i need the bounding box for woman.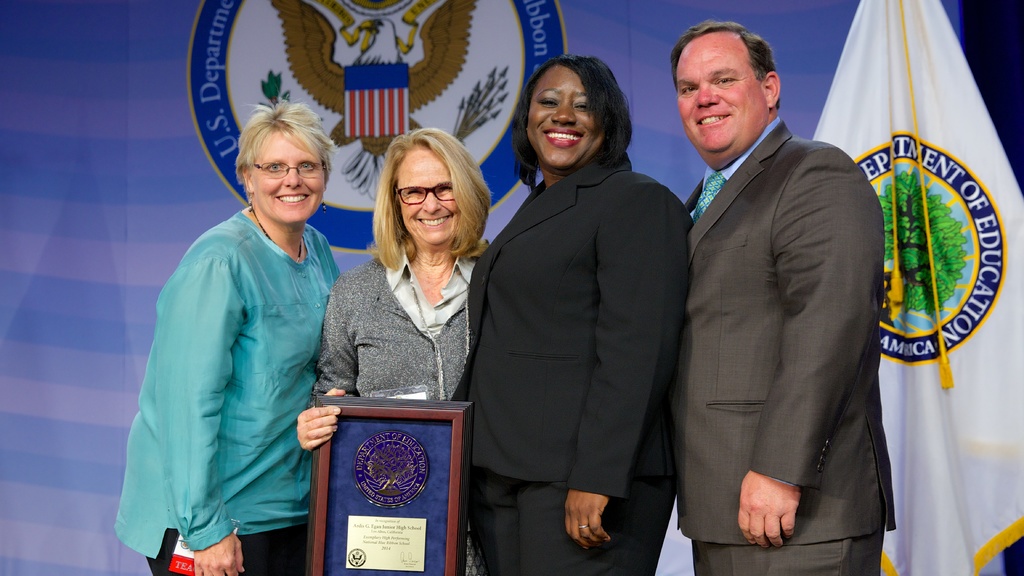
Here it is: bbox=[470, 52, 678, 575].
